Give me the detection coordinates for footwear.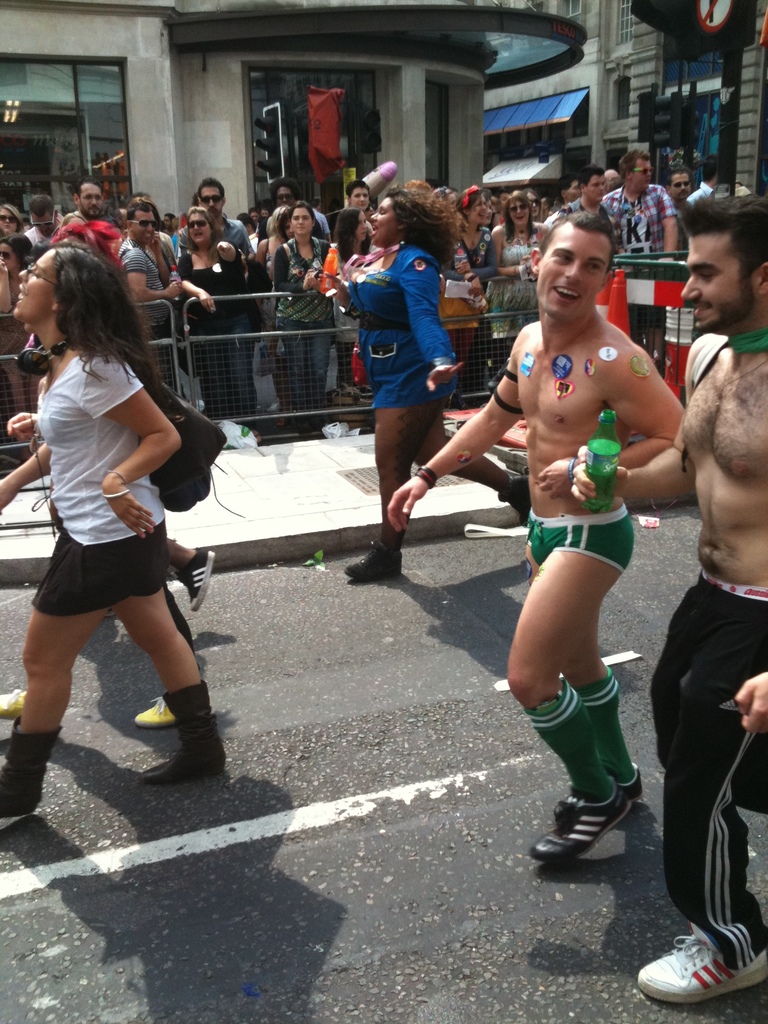
x1=0 y1=685 x2=28 y2=719.
